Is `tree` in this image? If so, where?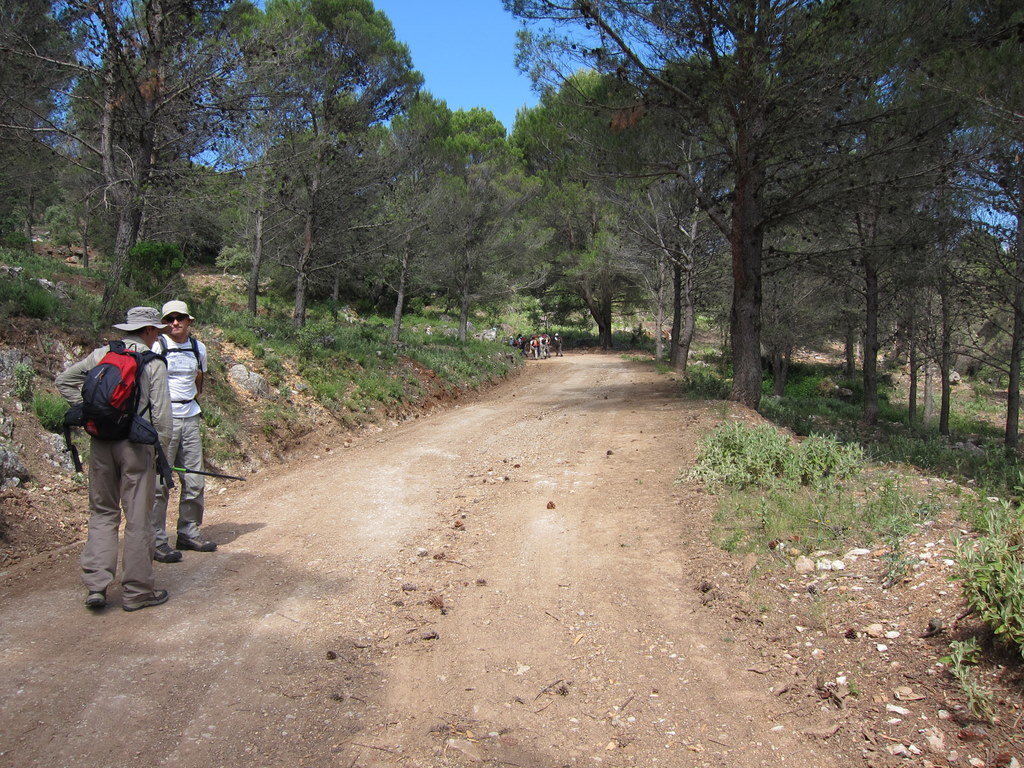
Yes, at bbox=(971, 0, 1023, 458).
